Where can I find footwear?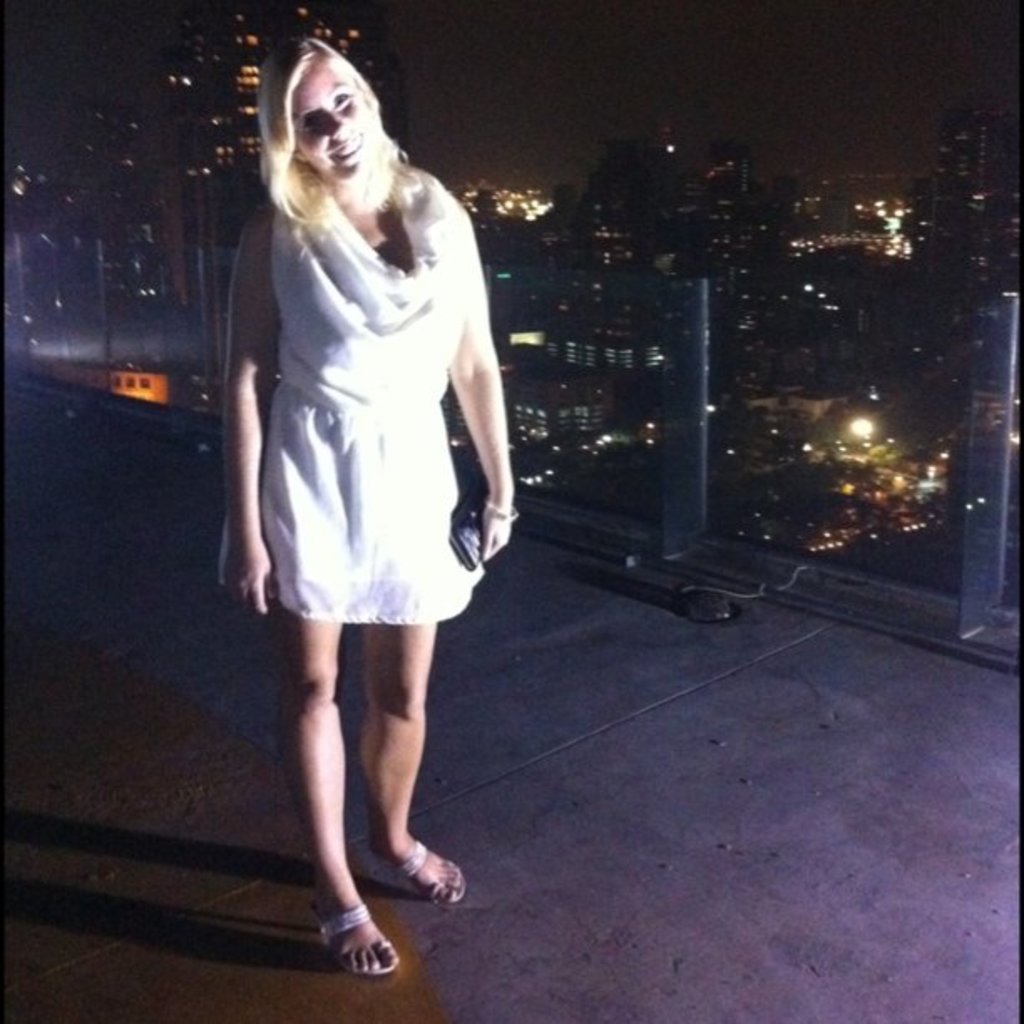
You can find it at locate(294, 880, 398, 994).
